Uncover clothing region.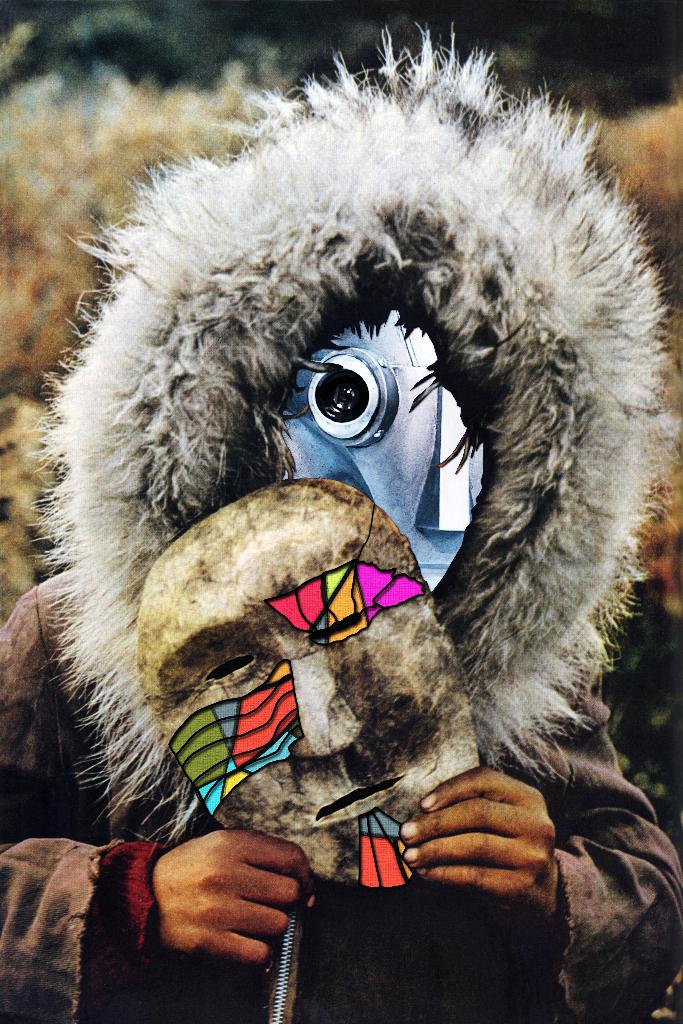
Uncovered: (left=0, top=577, right=682, bottom=1023).
